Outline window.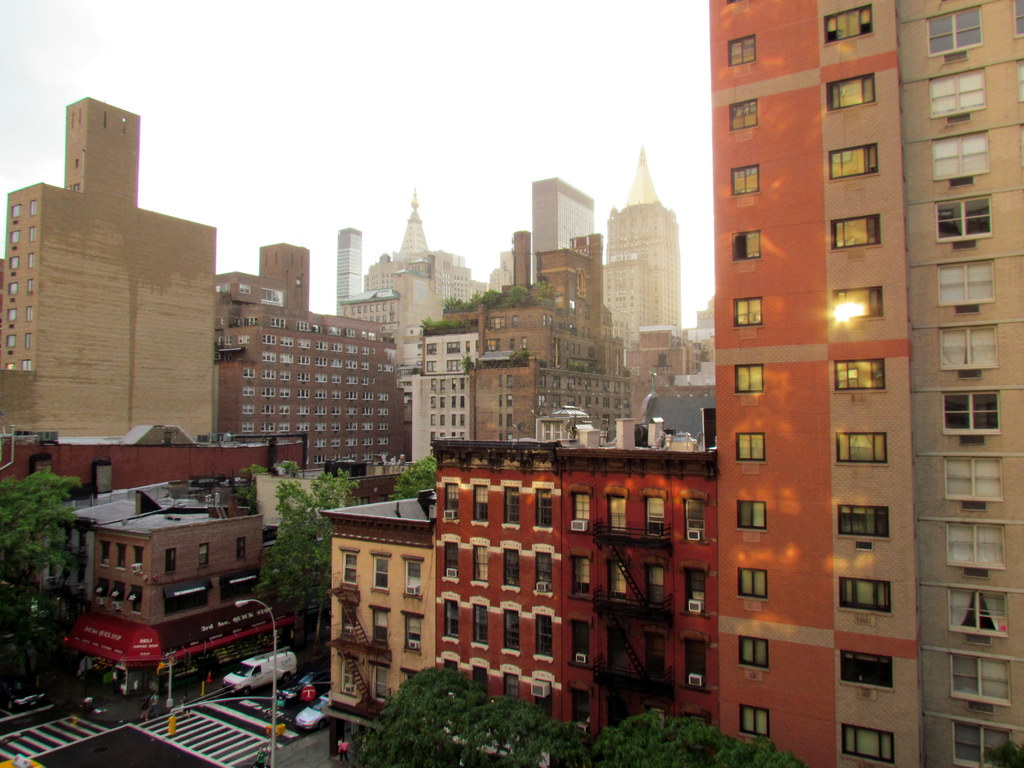
Outline: 929:127:990:177.
